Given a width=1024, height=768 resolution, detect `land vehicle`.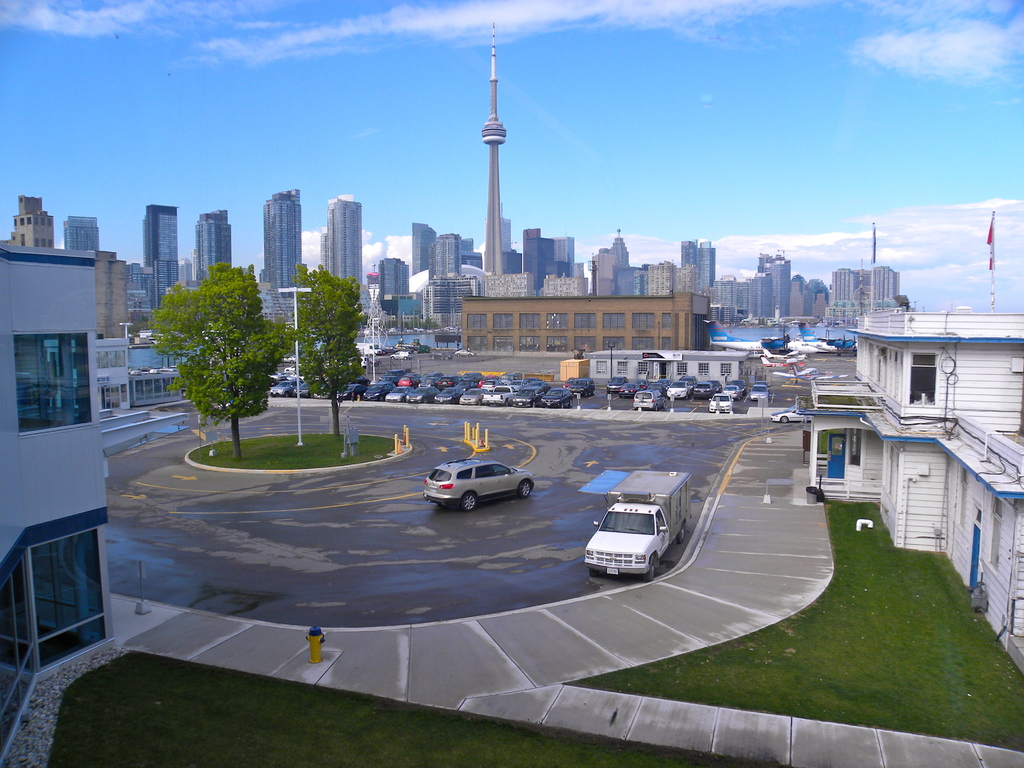
l=617, t=381, r=641, b=399.
